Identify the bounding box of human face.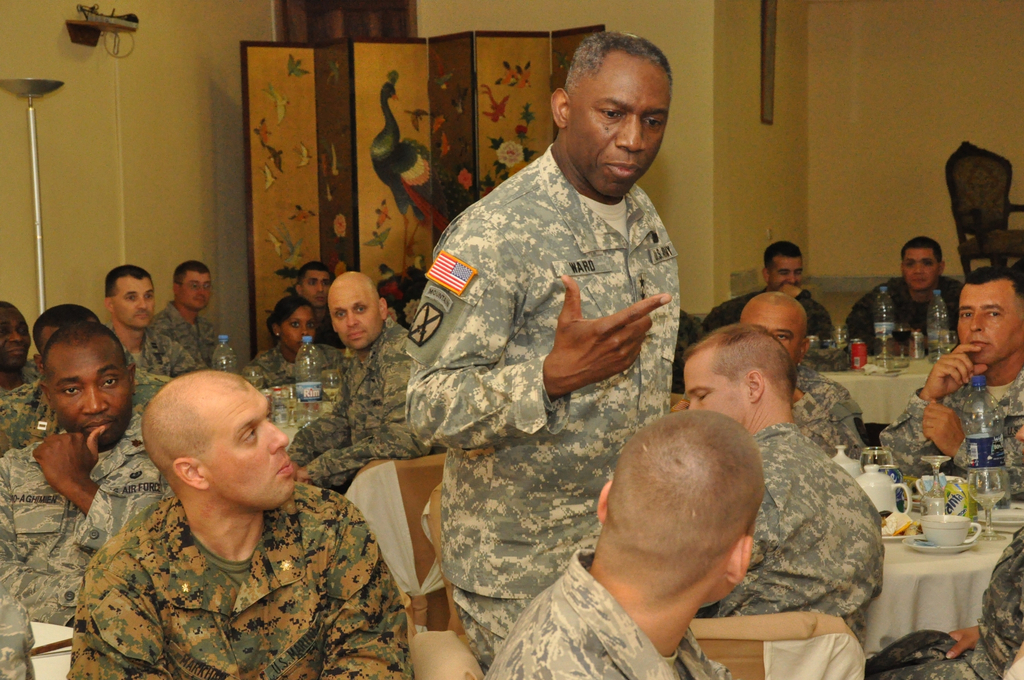
{"x1": 901, "y1": 245, "x2": 942, "y2": 291}.
